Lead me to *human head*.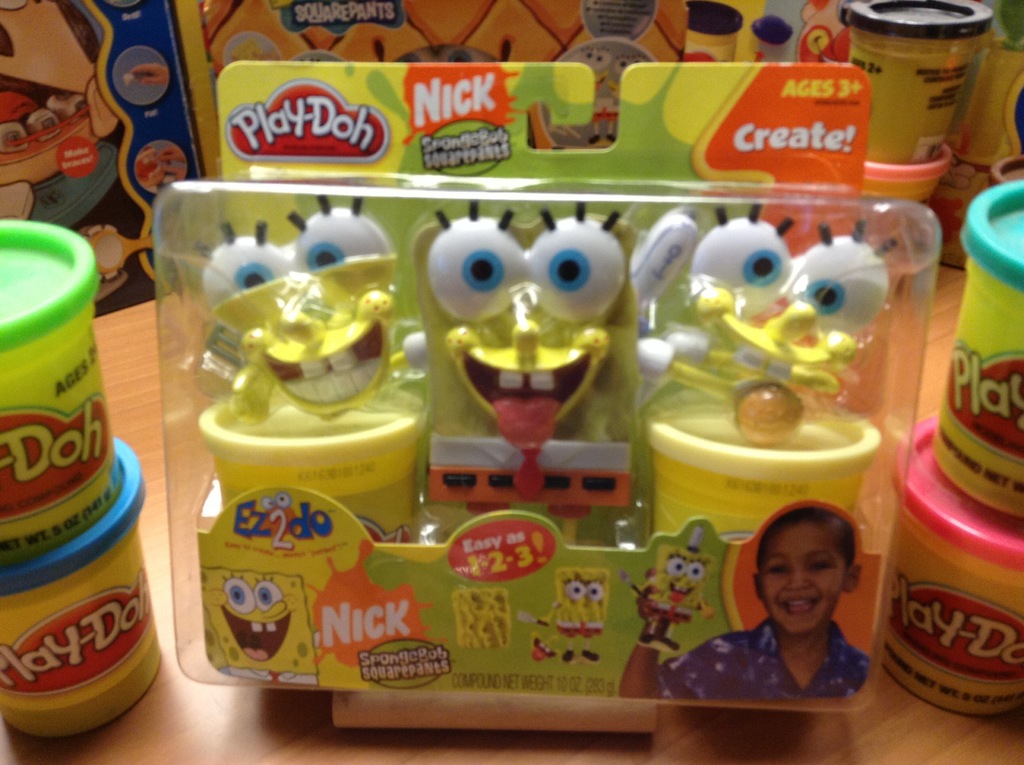
Lead to 751, 503, 865, 633.
